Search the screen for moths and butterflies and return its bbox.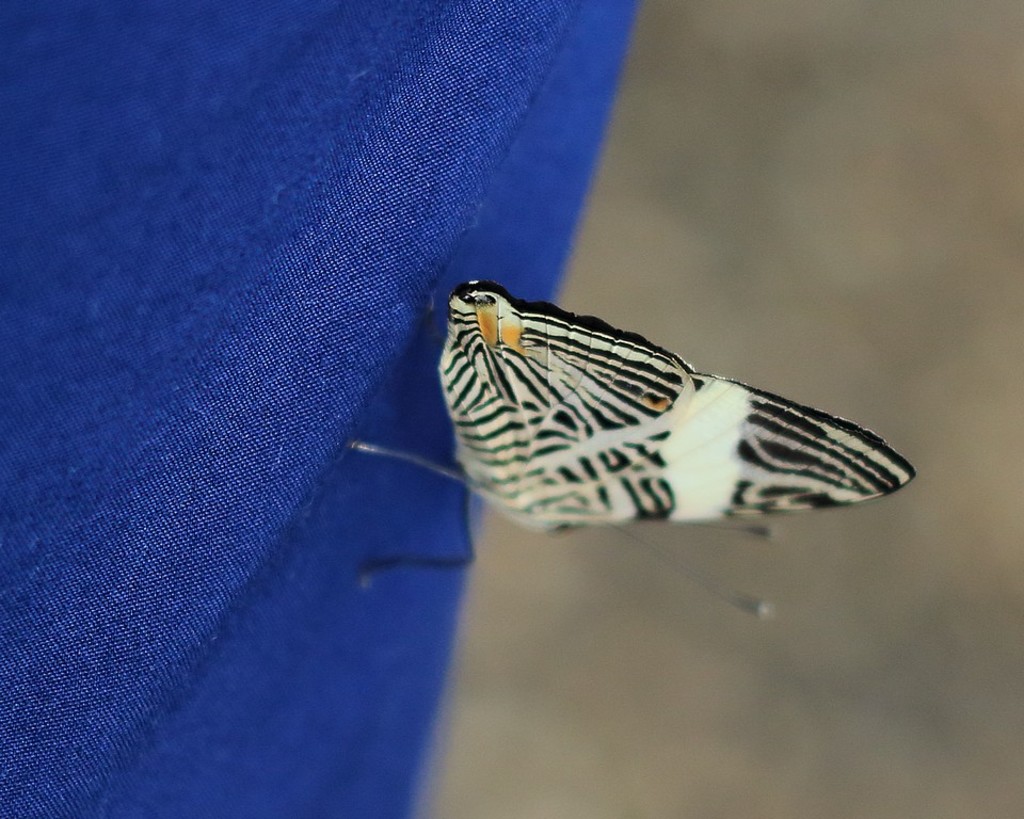
Found: {"x1": 350, "y1": 277, "x2": 922, "y2": 625}.
